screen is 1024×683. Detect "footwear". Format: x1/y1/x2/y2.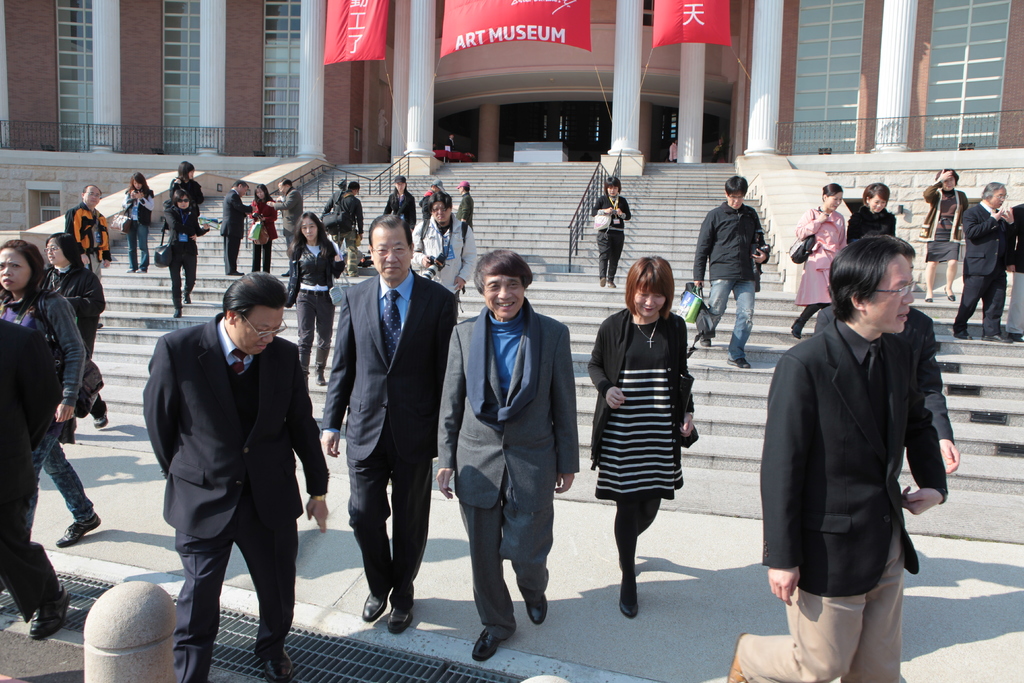
607/280/614/289.
